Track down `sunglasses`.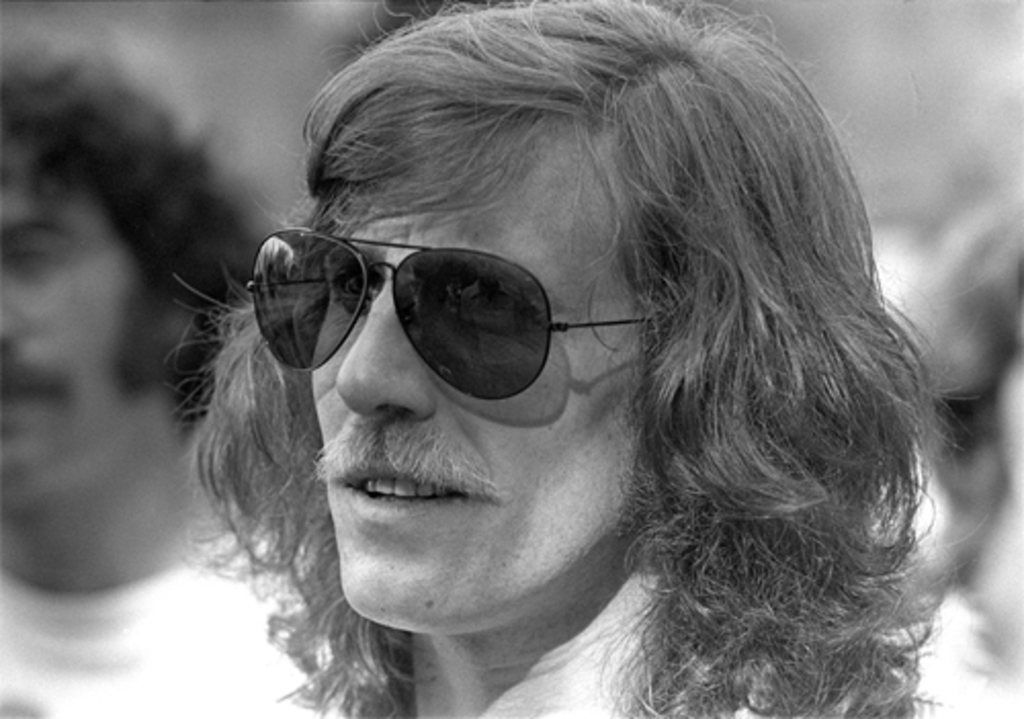
Tracked to 248, 225, 655, 399.
